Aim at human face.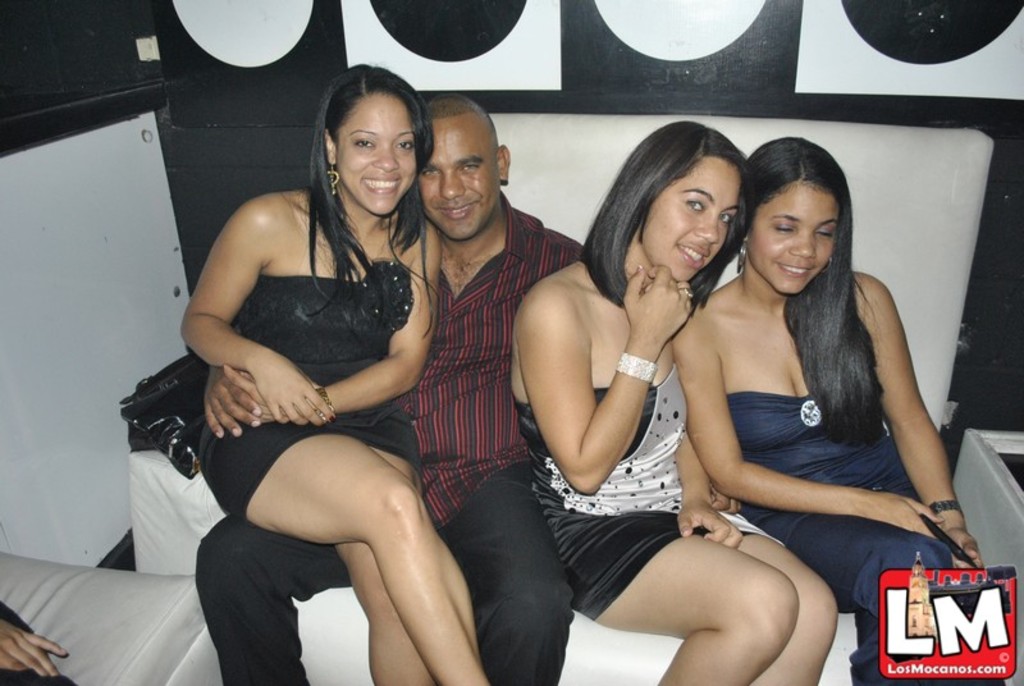
Aimed at 748 184 842 294.
